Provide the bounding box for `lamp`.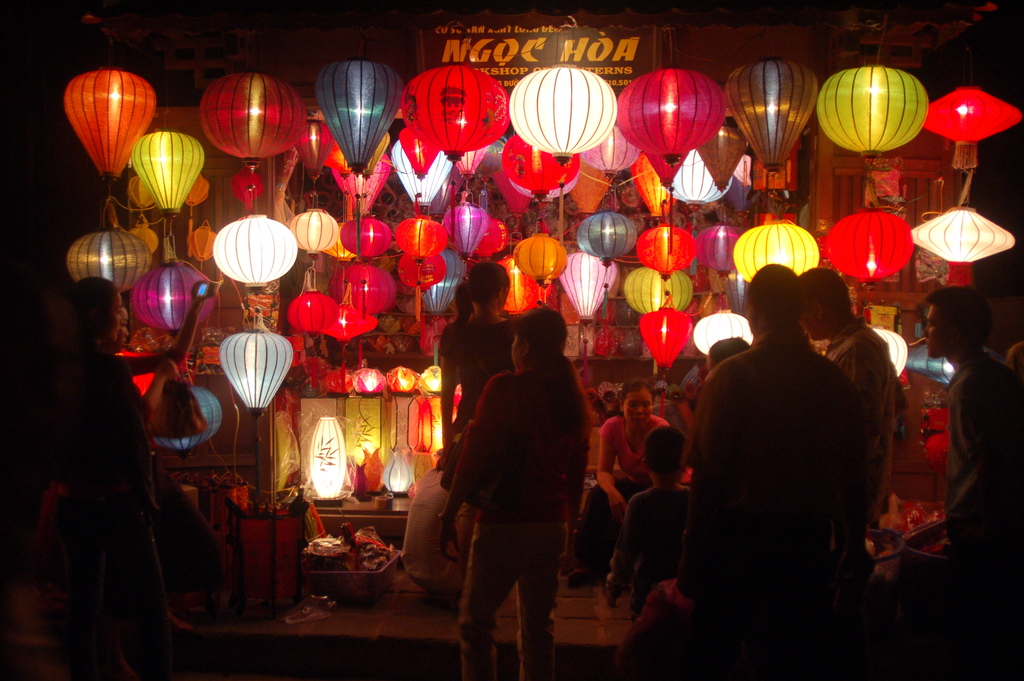
<box>289,188,342,265</box>.
